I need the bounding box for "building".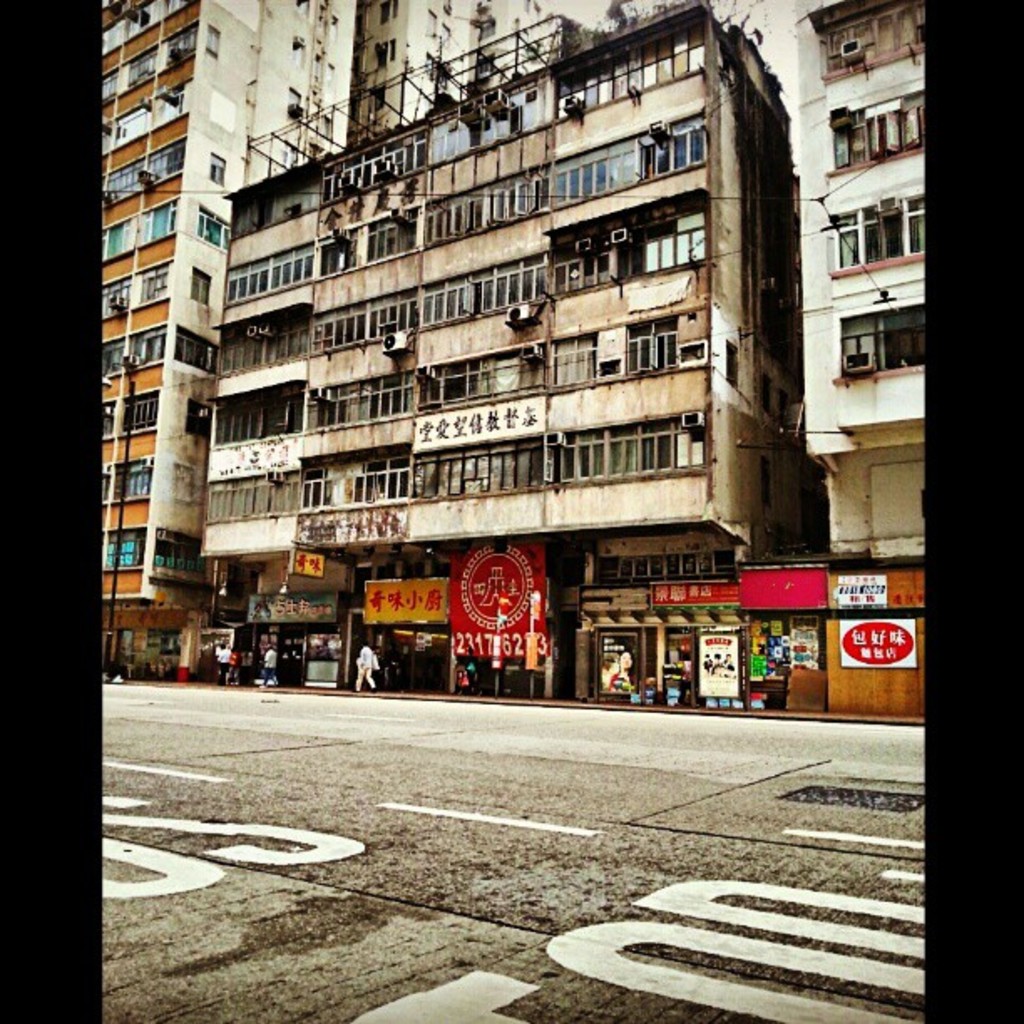
Here it is: [360,0,564,146].
